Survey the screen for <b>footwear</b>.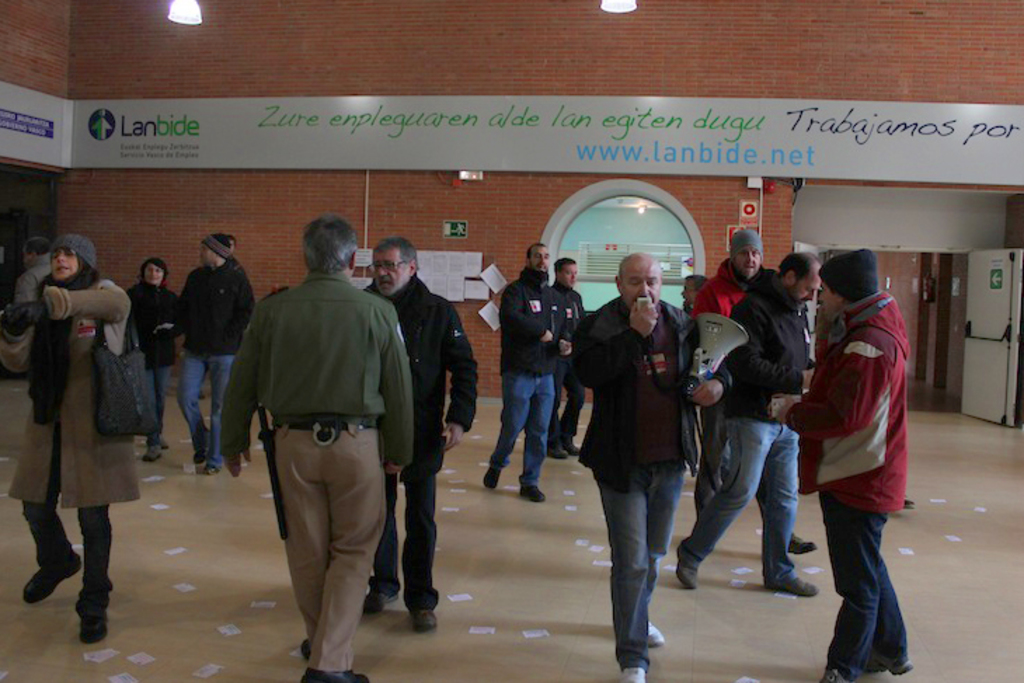
Survey found: x1=411, y1=607, x2=439, y2=633.
